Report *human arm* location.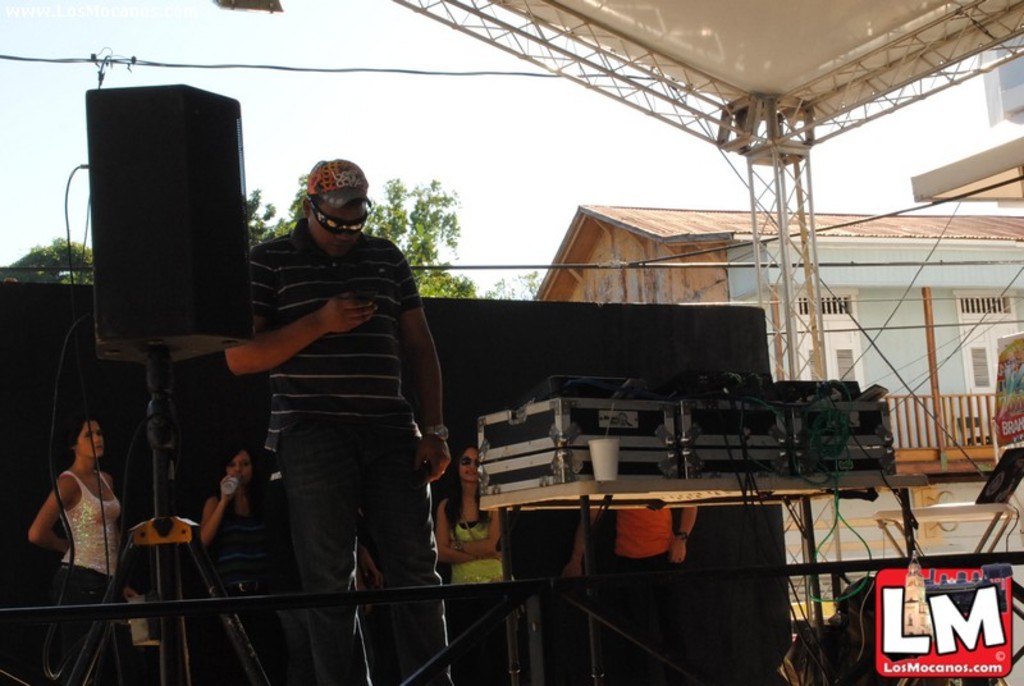
Report: box=[398, 242, 451, 480].
